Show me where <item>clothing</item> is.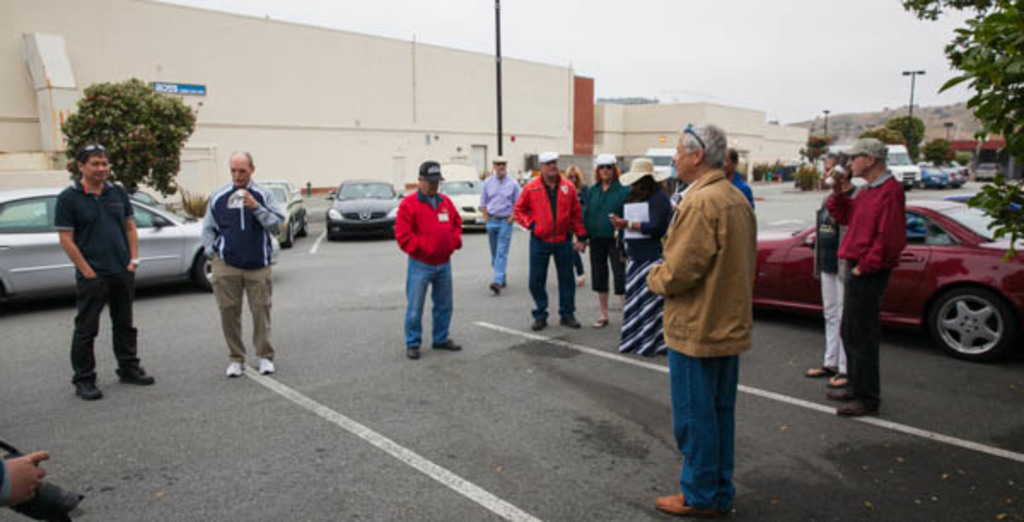
<item>clothing</item> is at x1=838, y1=165, x2=910, y2=409.
